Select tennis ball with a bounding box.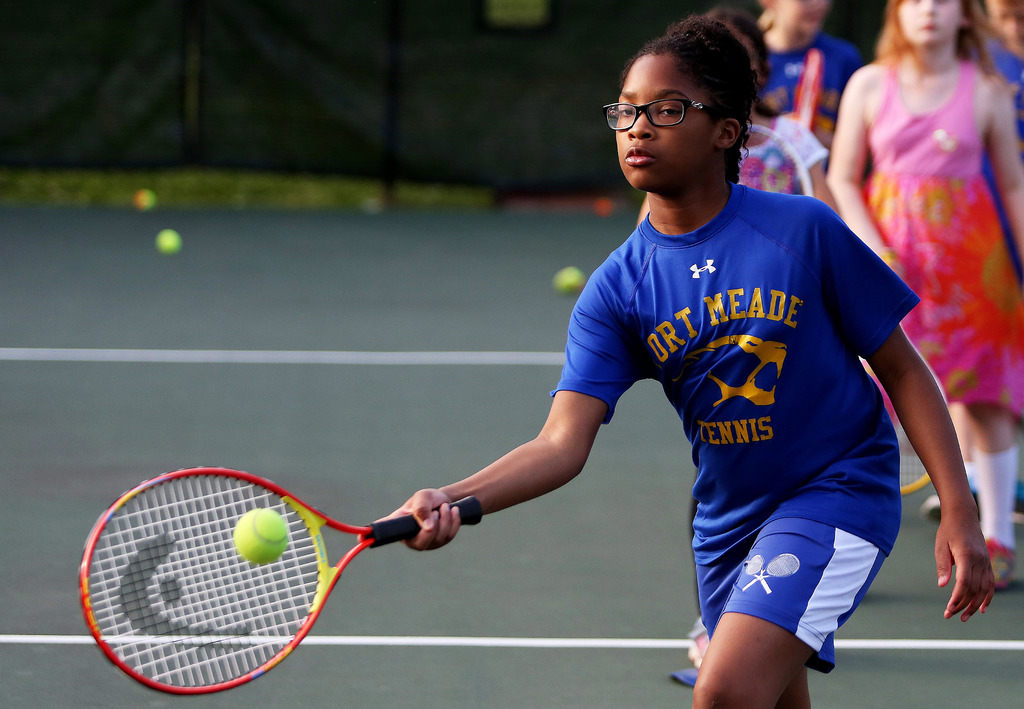
x1=557 y1=268 x2=582 y2=298.
